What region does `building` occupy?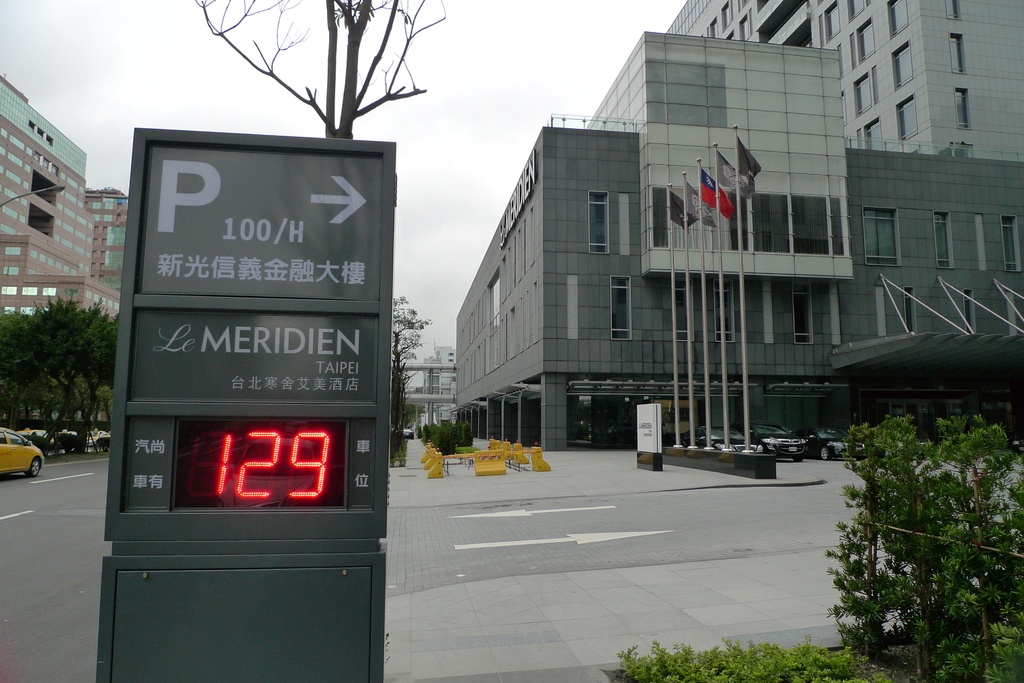
(left=451, top=0, right=1023, bottom=450).
